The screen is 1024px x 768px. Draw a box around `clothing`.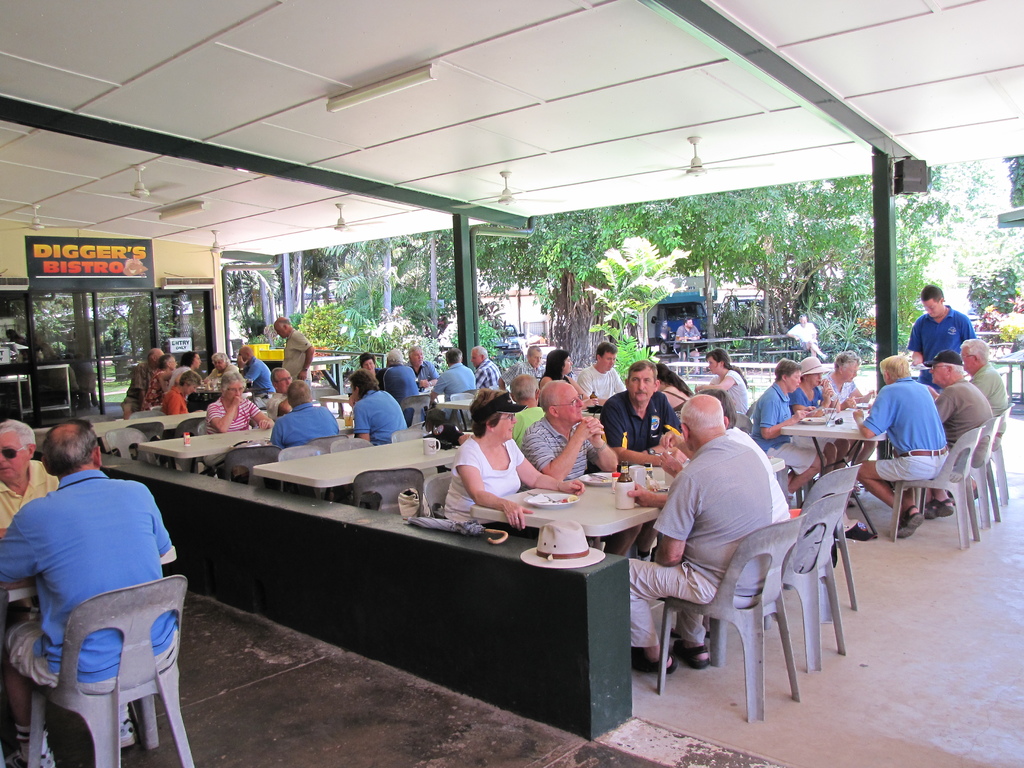
rect(435, 362, 475, 424).
